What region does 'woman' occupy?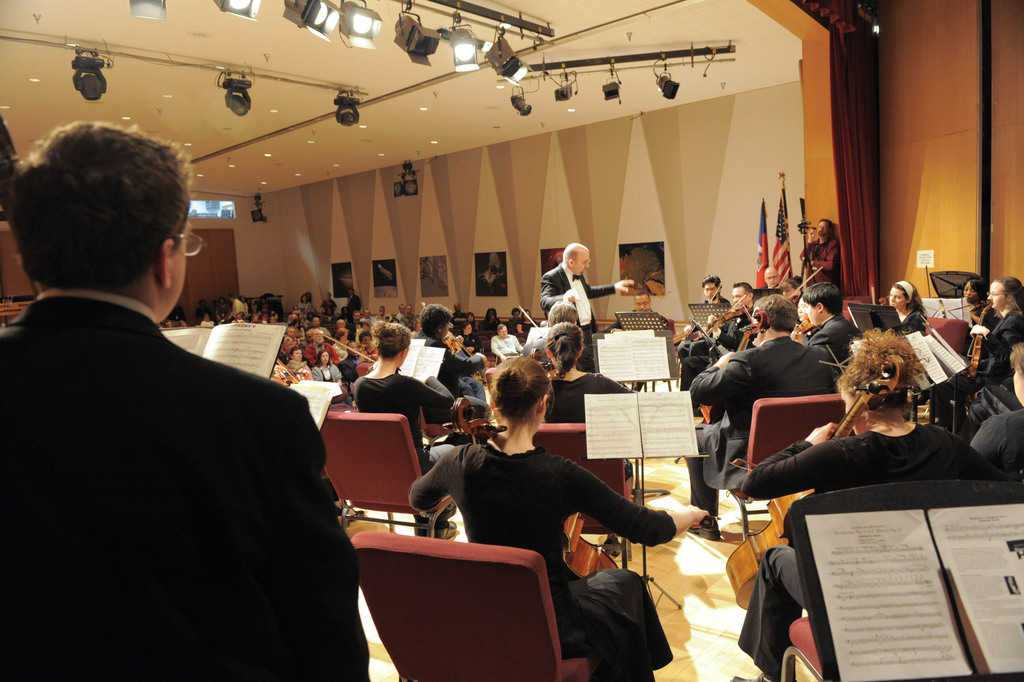
884 275 938 345.
